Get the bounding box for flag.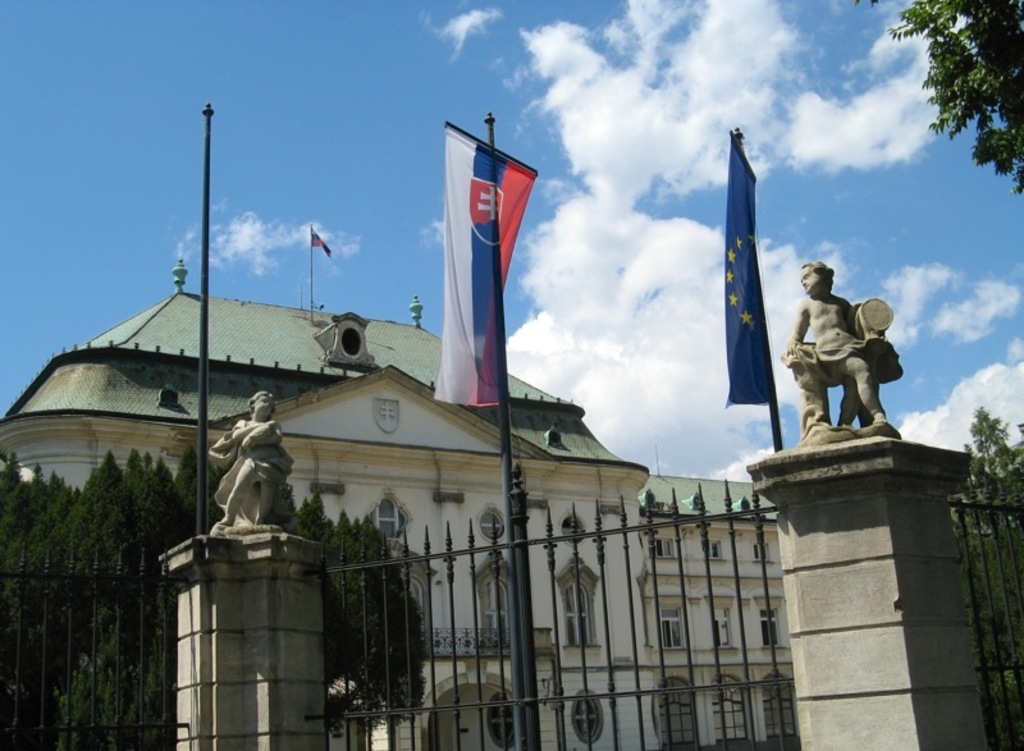
705 110 785 439.
